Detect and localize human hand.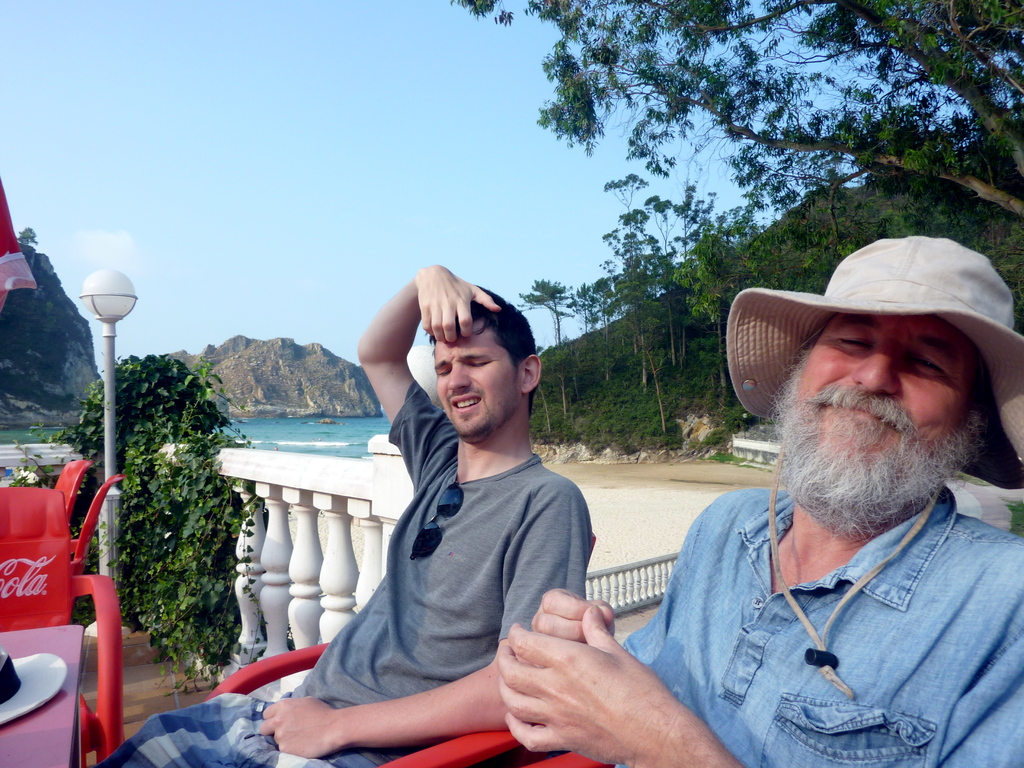
Localized at BBox(527, 585, 616, 643).
